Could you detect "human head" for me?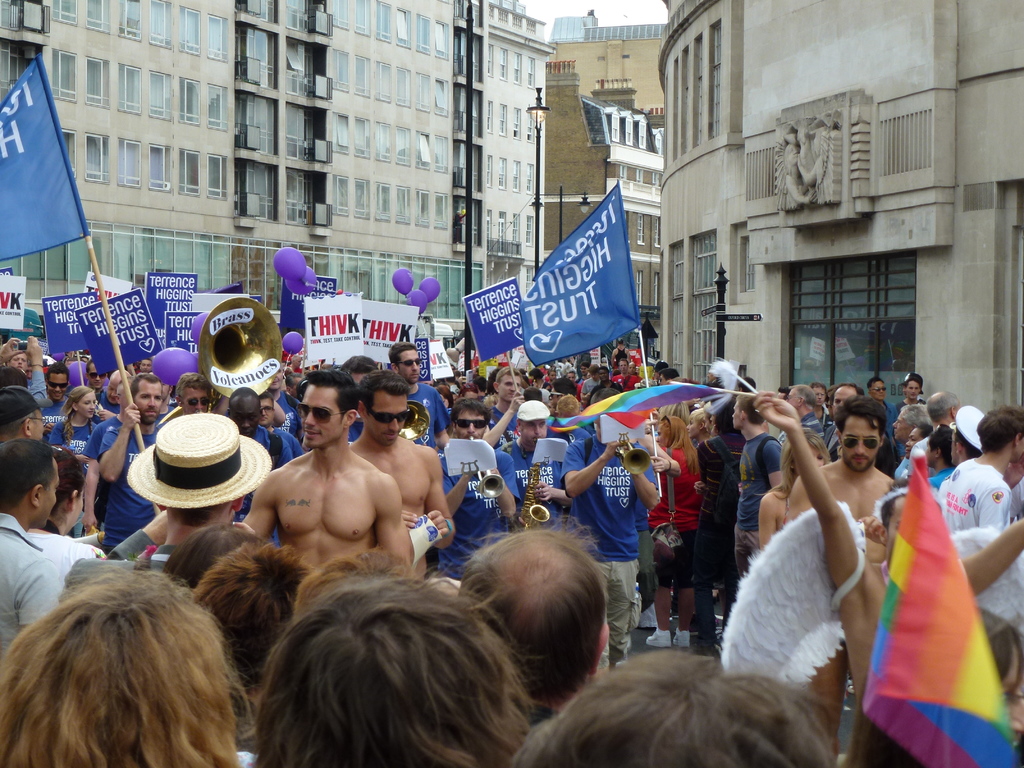
Detection result: rect(836, 396, 887, 474).
